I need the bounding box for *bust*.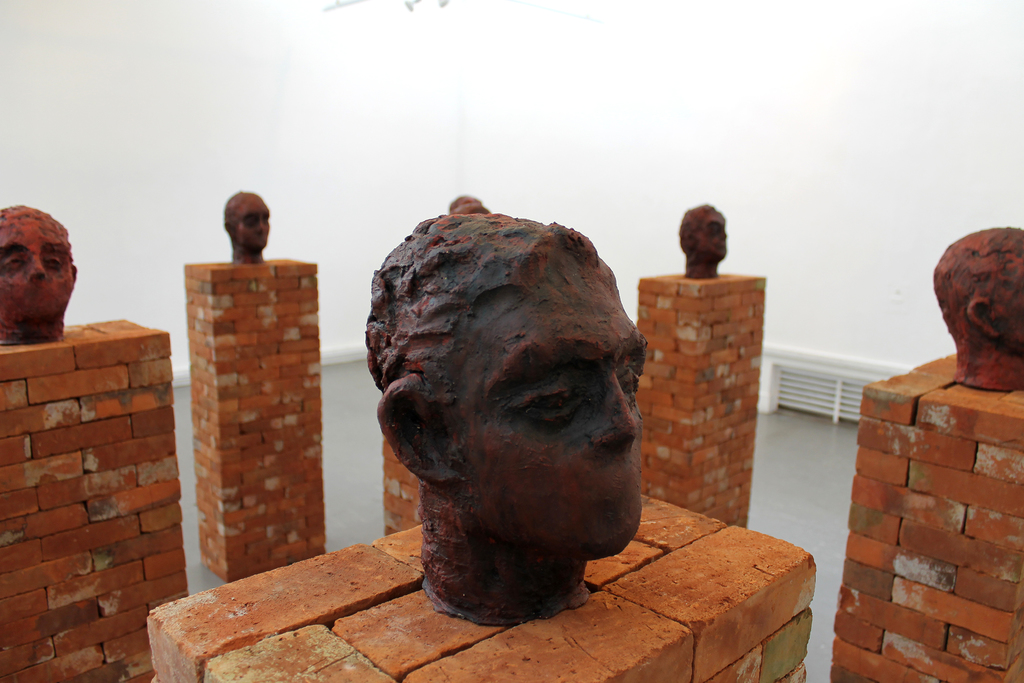
Here it is: locate(223, 190, 271, 267).
